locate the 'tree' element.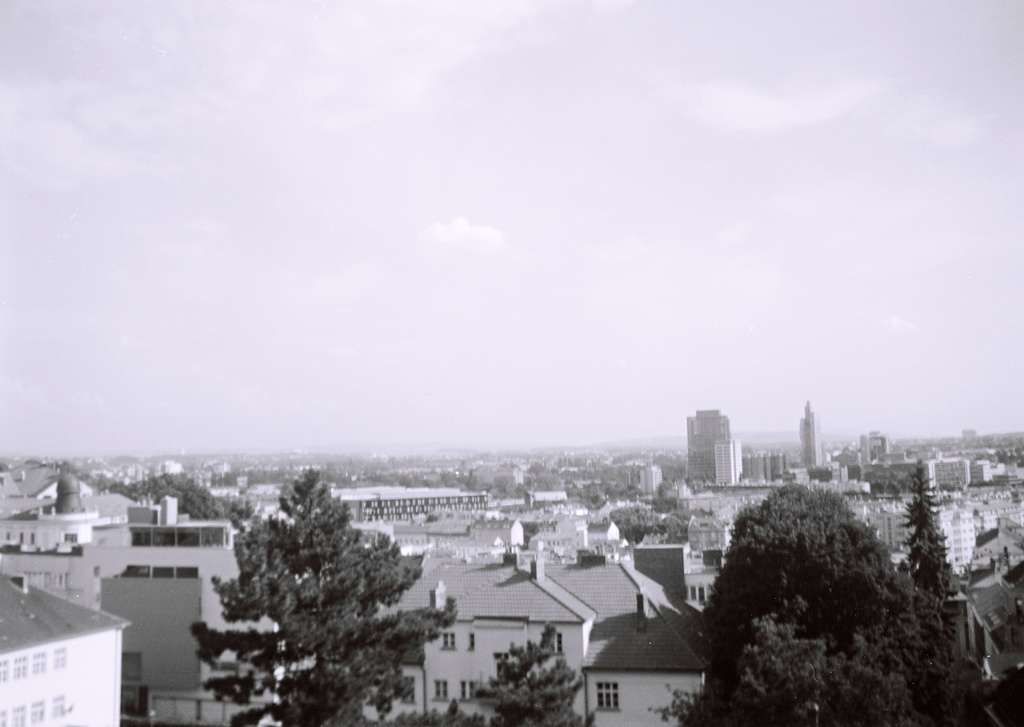
Element bbox: bbox=(646, 473, 1023, 726).
